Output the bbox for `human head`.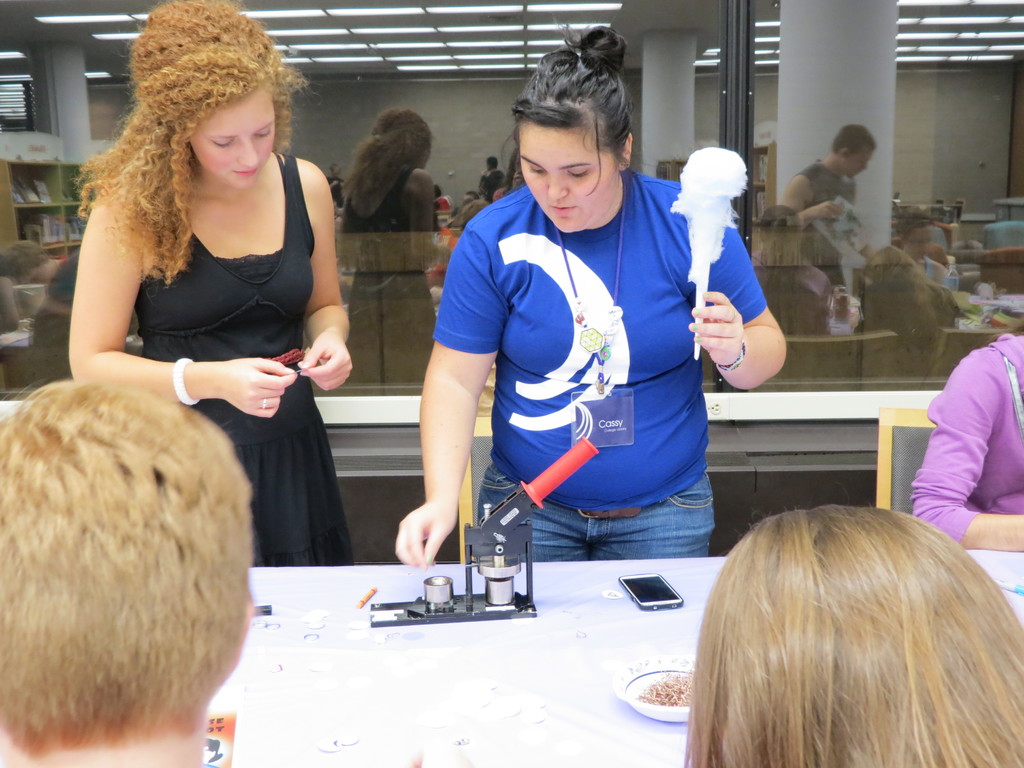
{"left": 901, "top": 220, "right": 932, "bottom": 257}.
